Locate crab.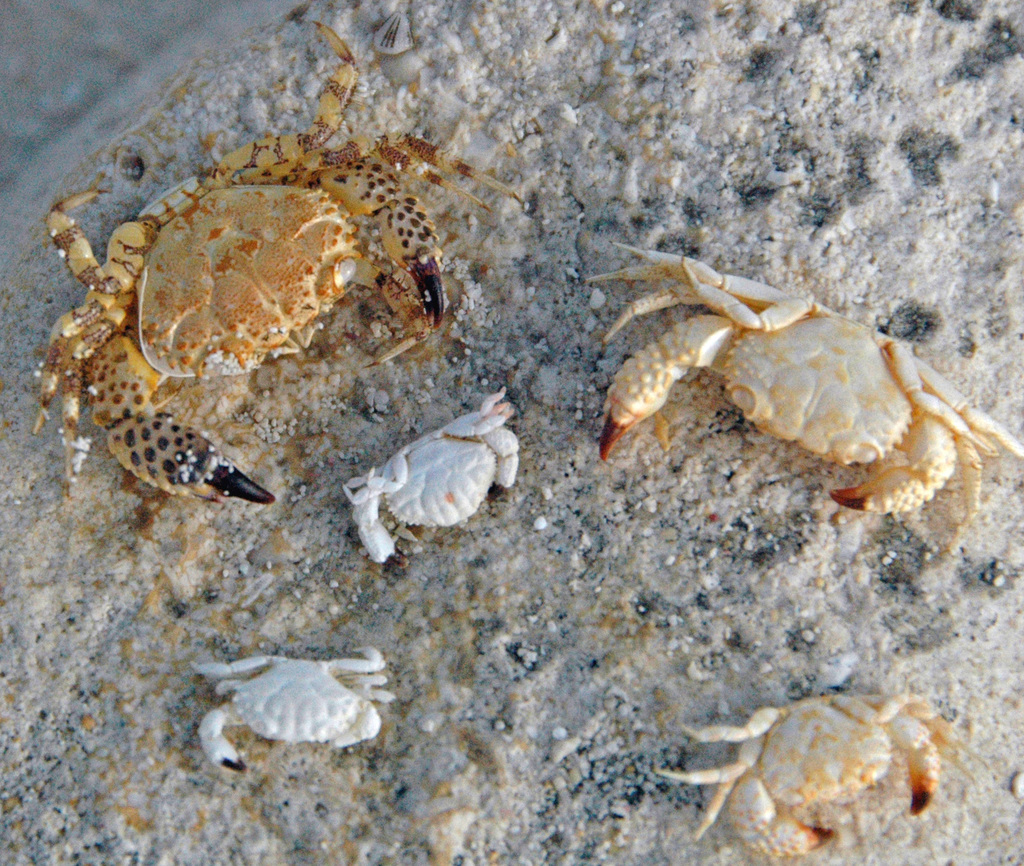
Bounding box: locate(342, 384, 522, 567).
